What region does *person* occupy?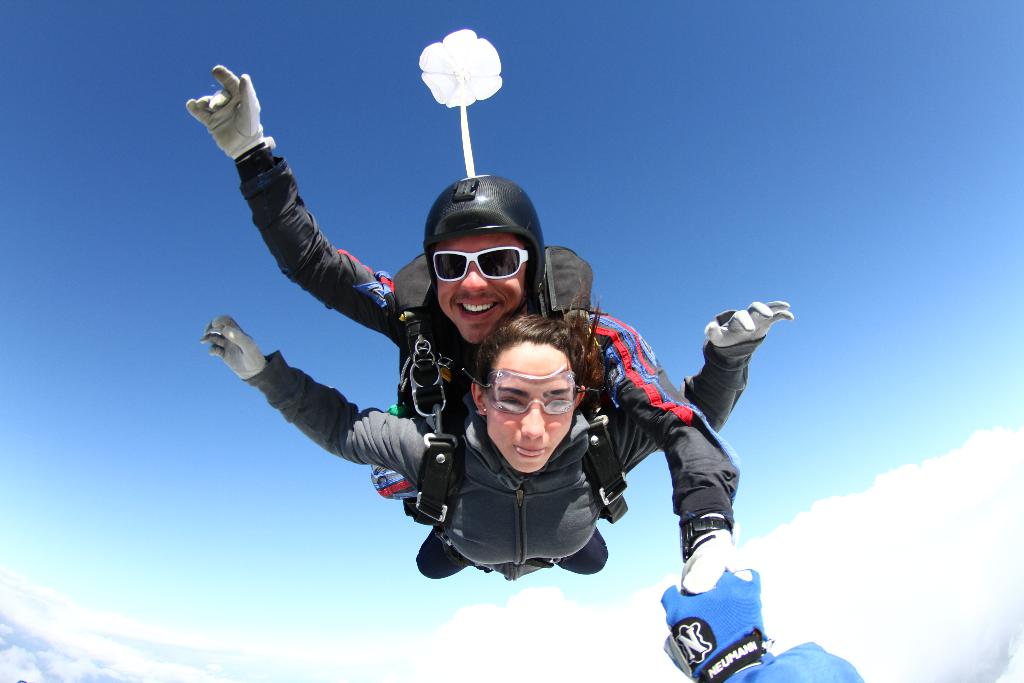
BBox(202, 300, 794, 579).
